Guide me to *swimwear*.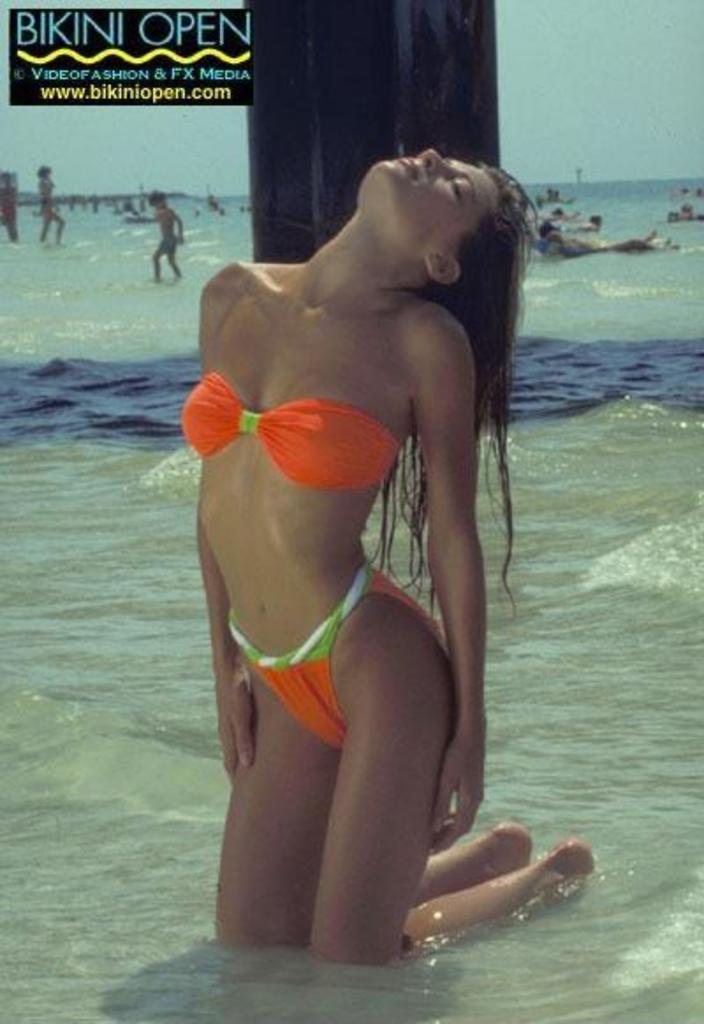
Guidance: x1=167 y1=368 x2=400 y2=472.
